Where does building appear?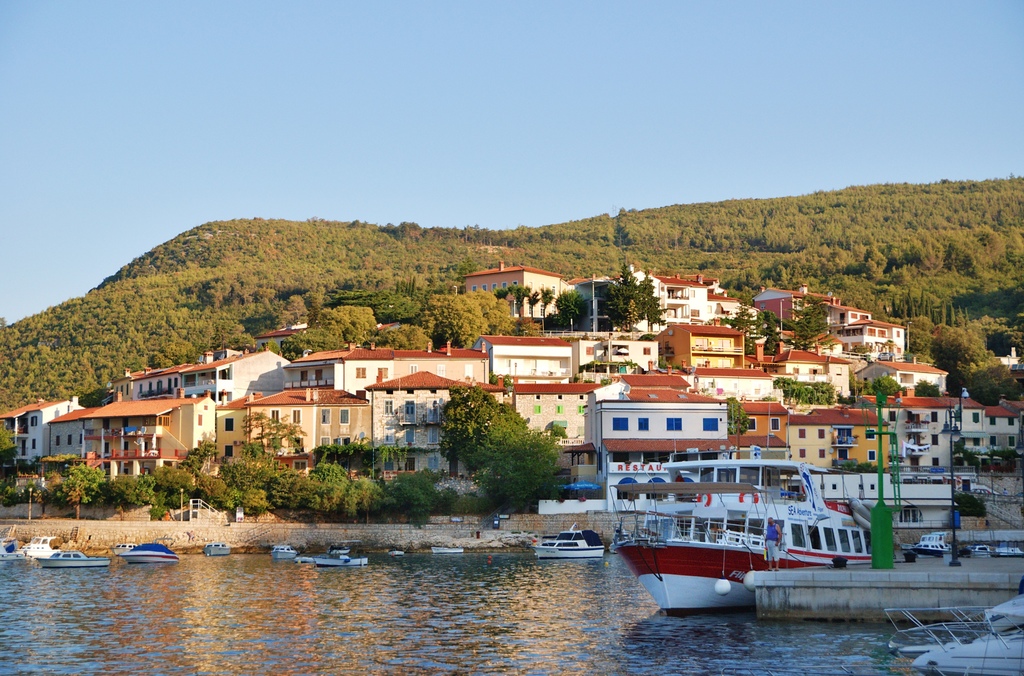
Appears at 122 351 292 404.
